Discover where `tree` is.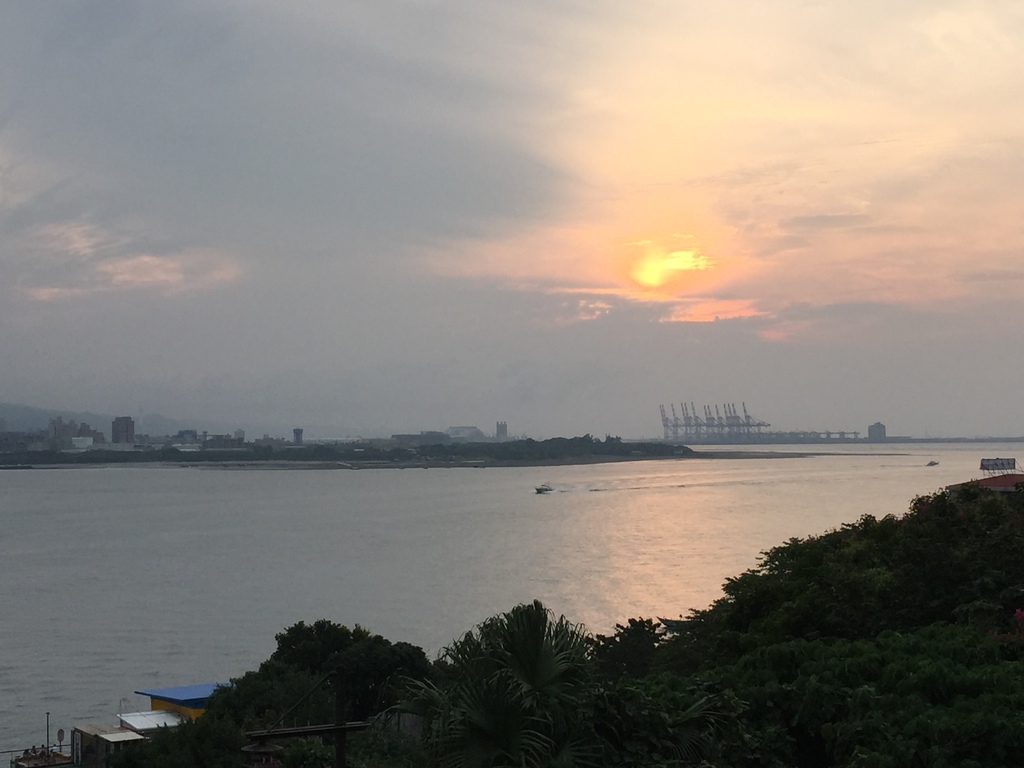
Discovered at bbox(356, 459, 669, 718).
